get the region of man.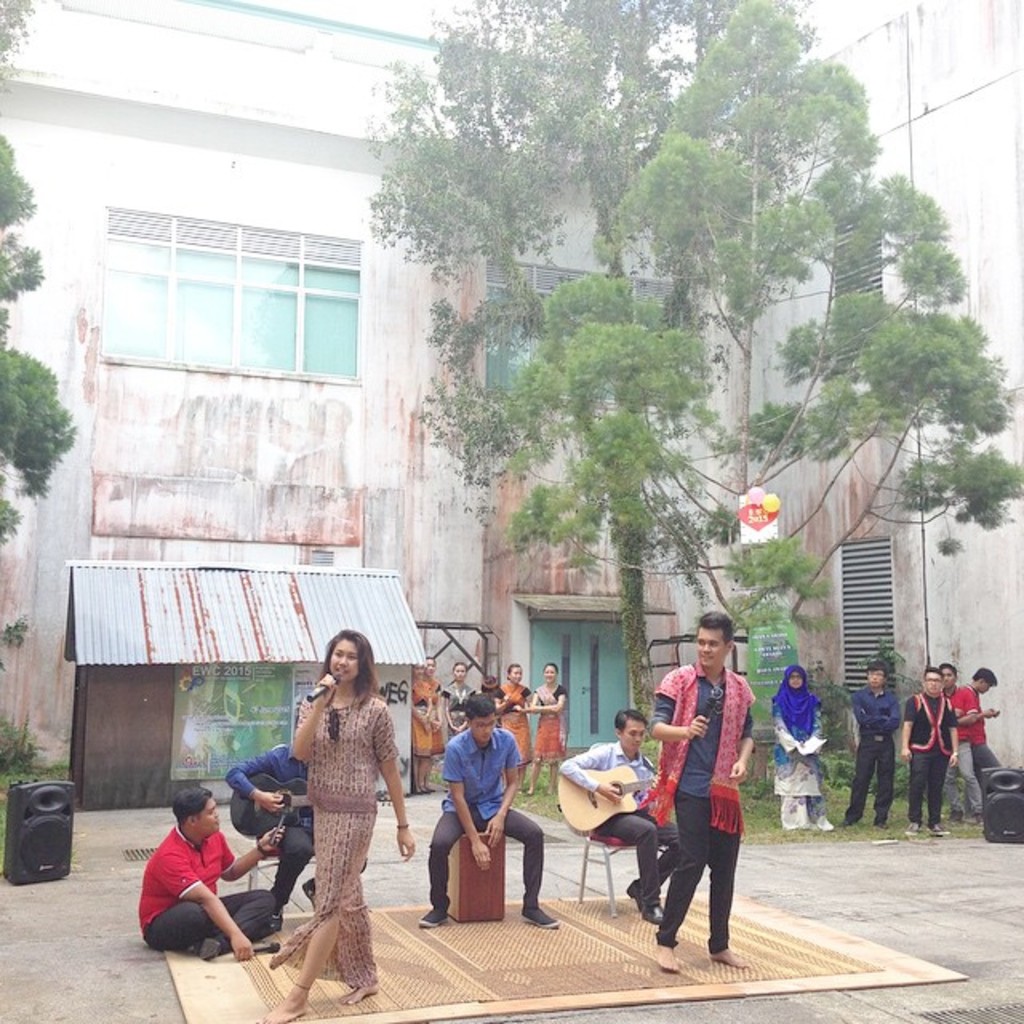
pyautogui.locateOnScreen(414, 691, 560, 933).
